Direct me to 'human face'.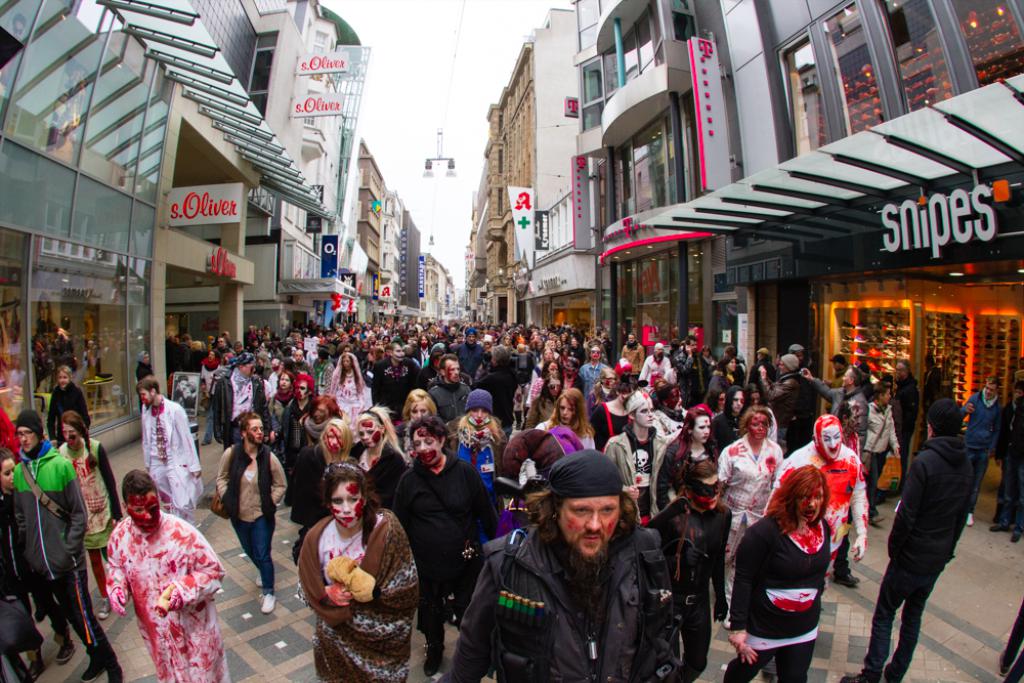
Direction: <bbox>446, 360, 460, 383</bbox>.
